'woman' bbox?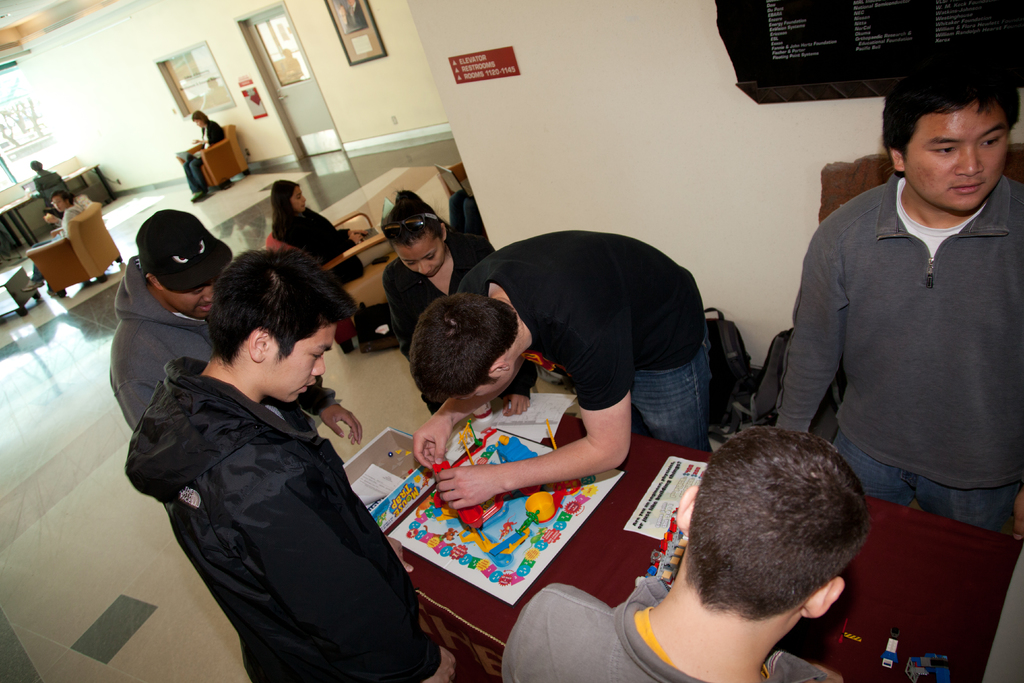
bbox(185, 108, 235, 197)
